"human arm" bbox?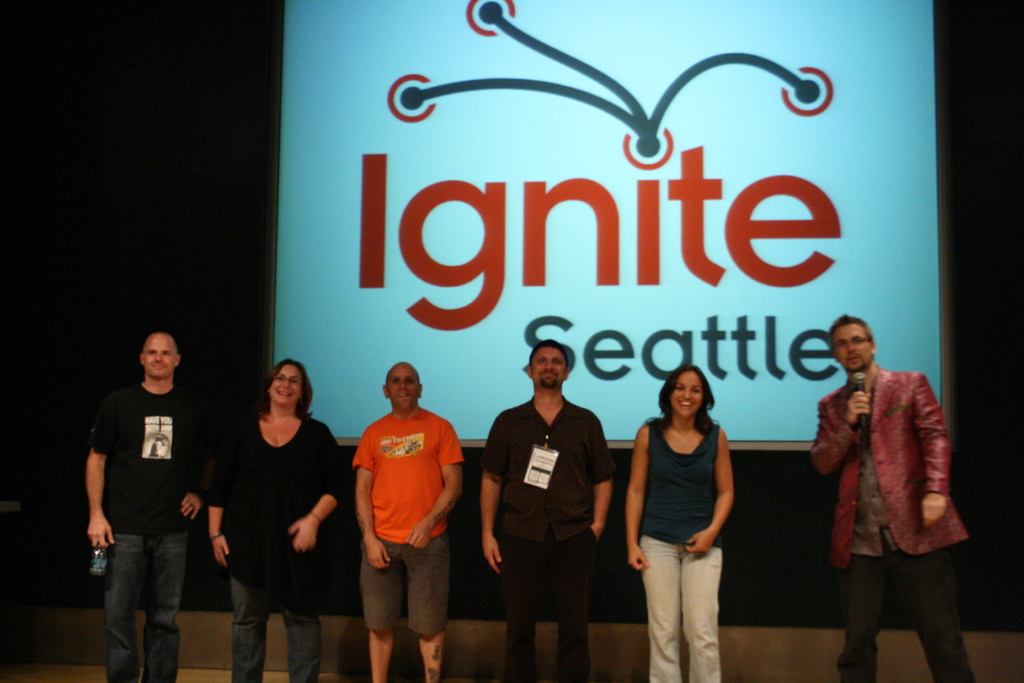
bbox(582, 415, 616, 541)
